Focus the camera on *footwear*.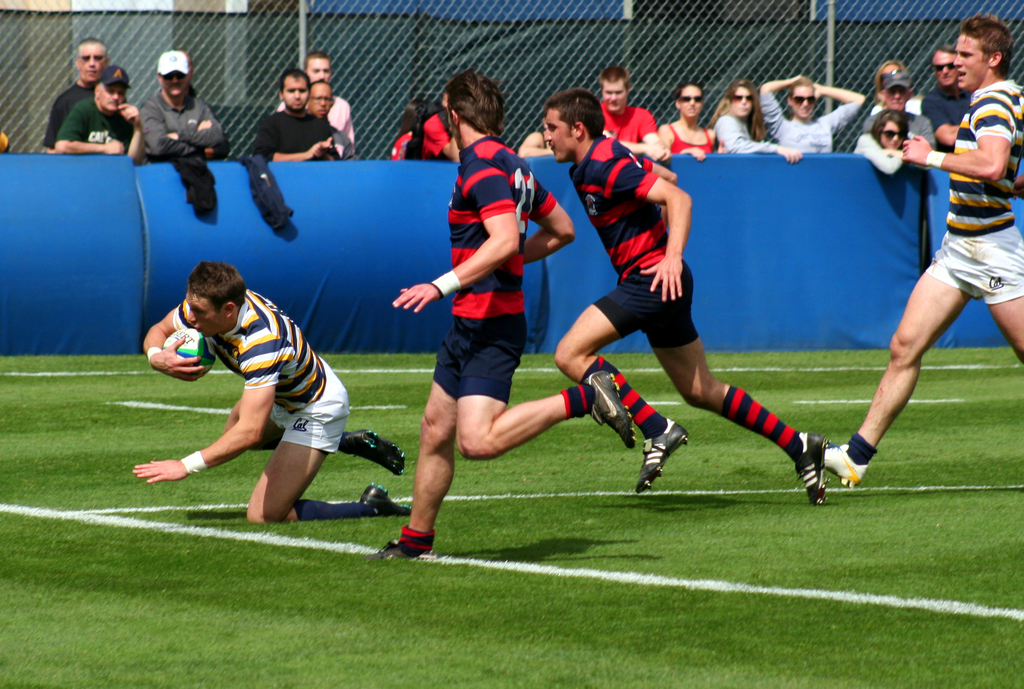
Focus region: {"x1": 358, "y1": 481, "x2": 413, "y2": 514}.
